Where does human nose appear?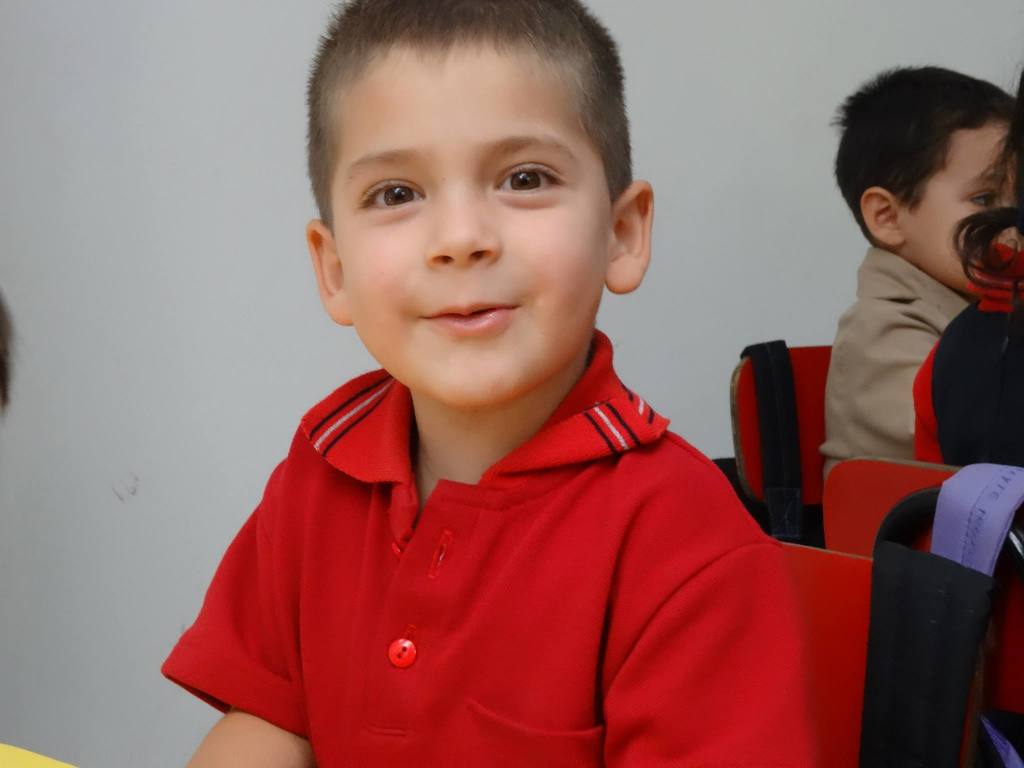
Appears at {"x1": 423, "y1": 179, "x2": 499, "y2": 268}.
